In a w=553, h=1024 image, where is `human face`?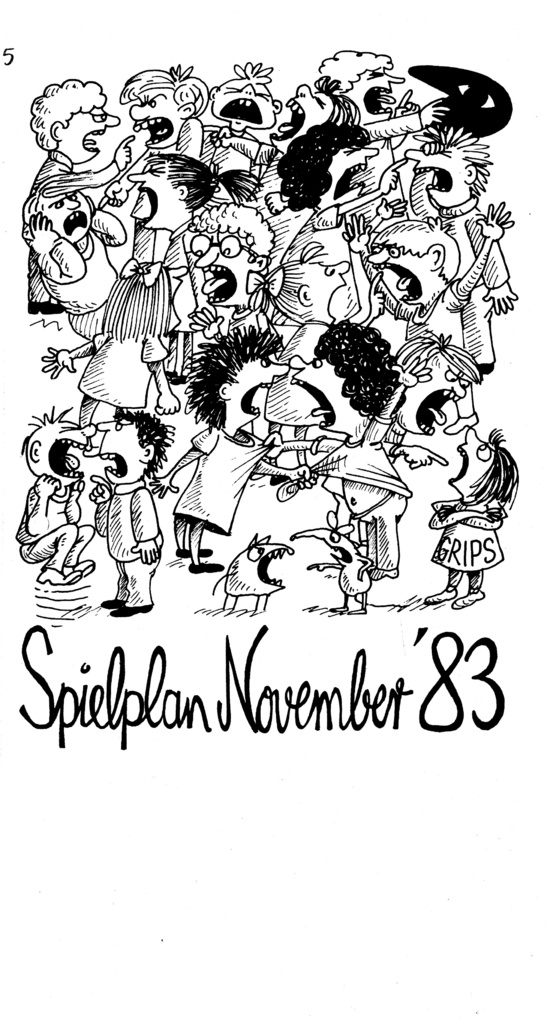
left=192, top=230, right=246, bottom=308.
